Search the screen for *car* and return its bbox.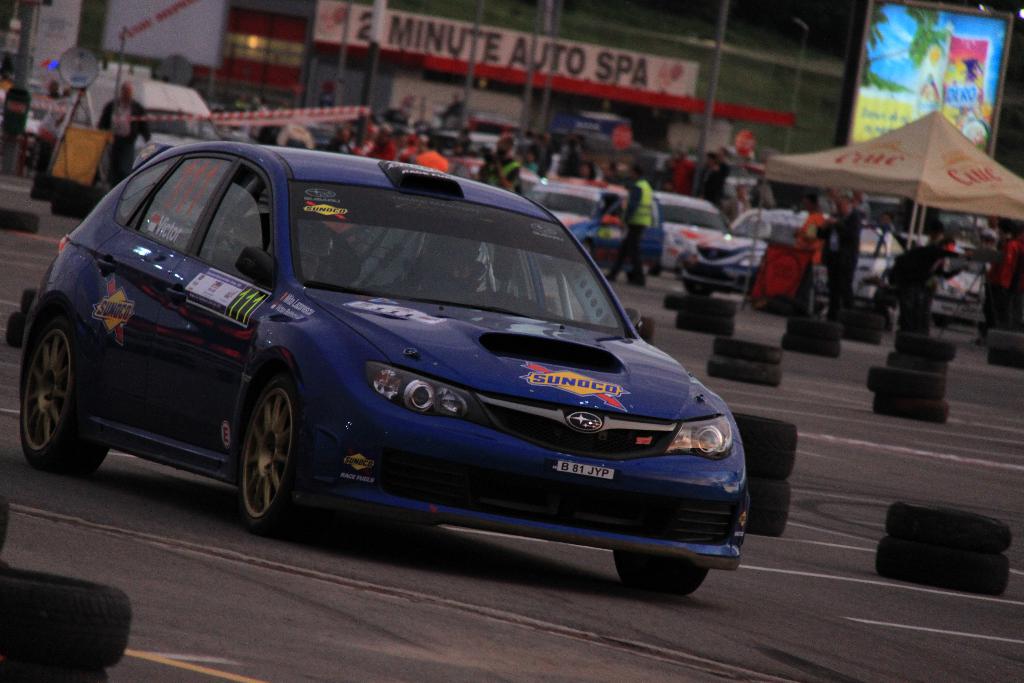
Found: (659,190,730,273).
